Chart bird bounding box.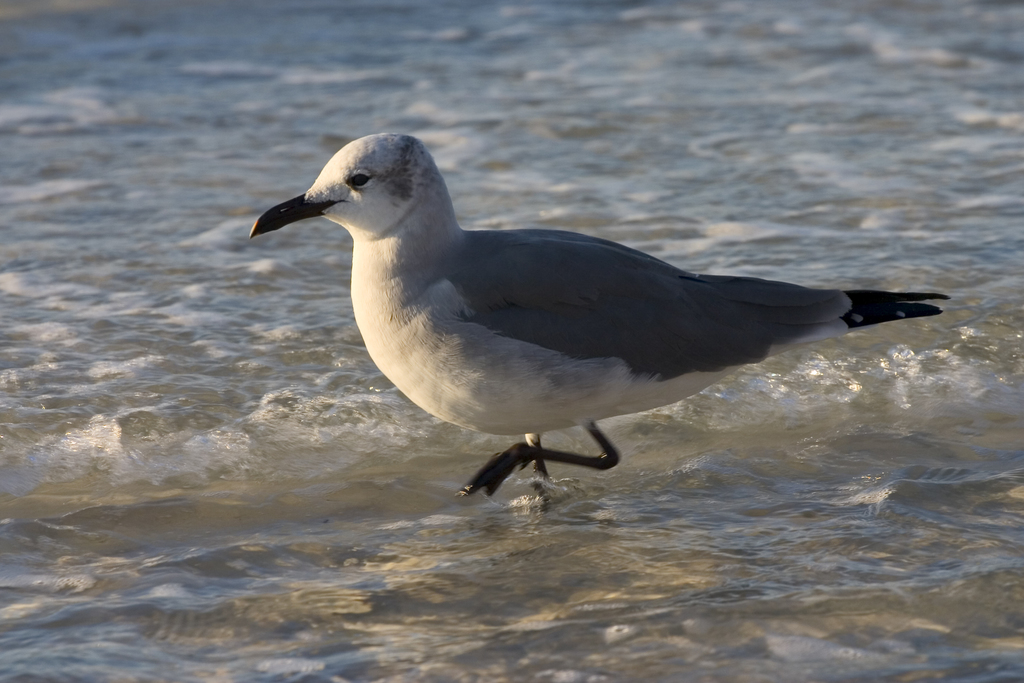
Charted: region(246, 118, 950, 502).
